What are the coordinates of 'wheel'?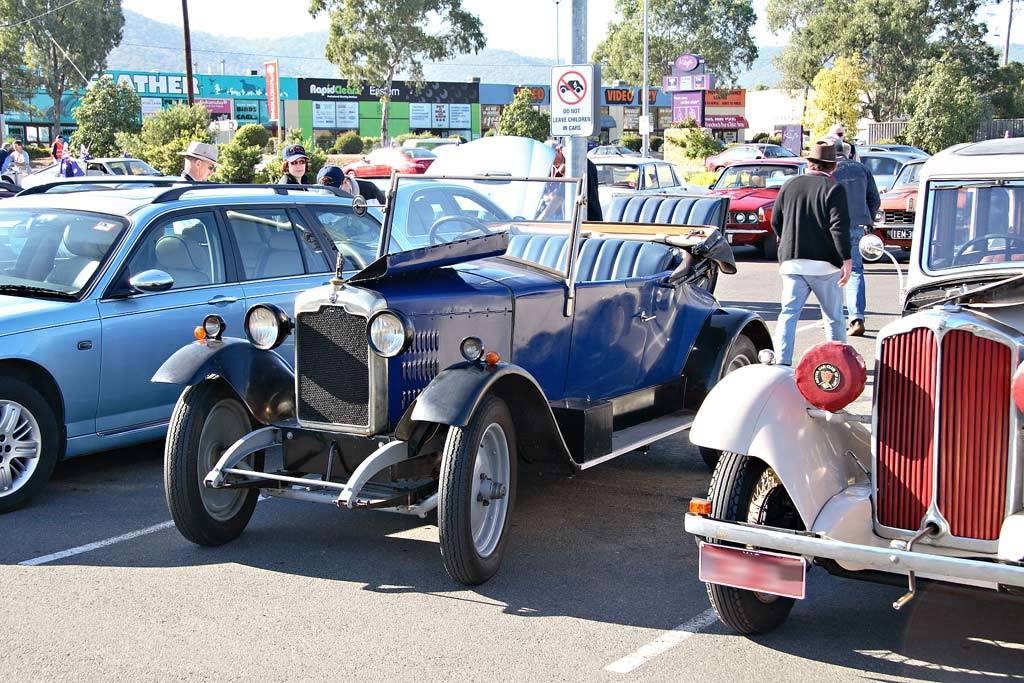
pyautogui.locateOnScreen(162, 373, 266, 547).
